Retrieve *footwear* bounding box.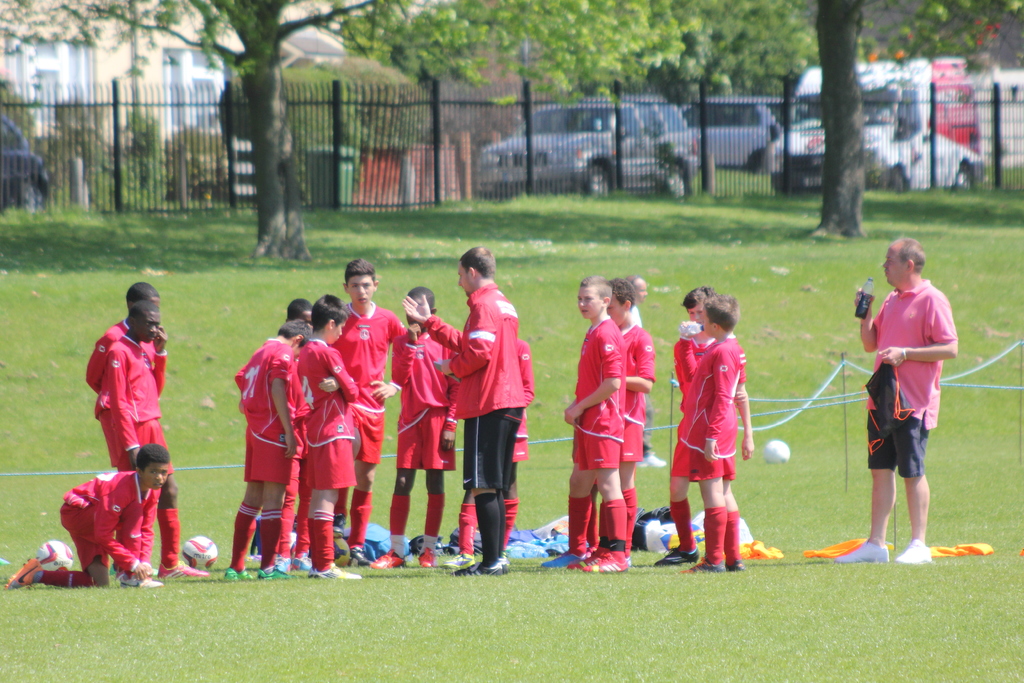
Bounding box: {"left": 289, "top": 552, "right": 312, "bottom": 575}.
